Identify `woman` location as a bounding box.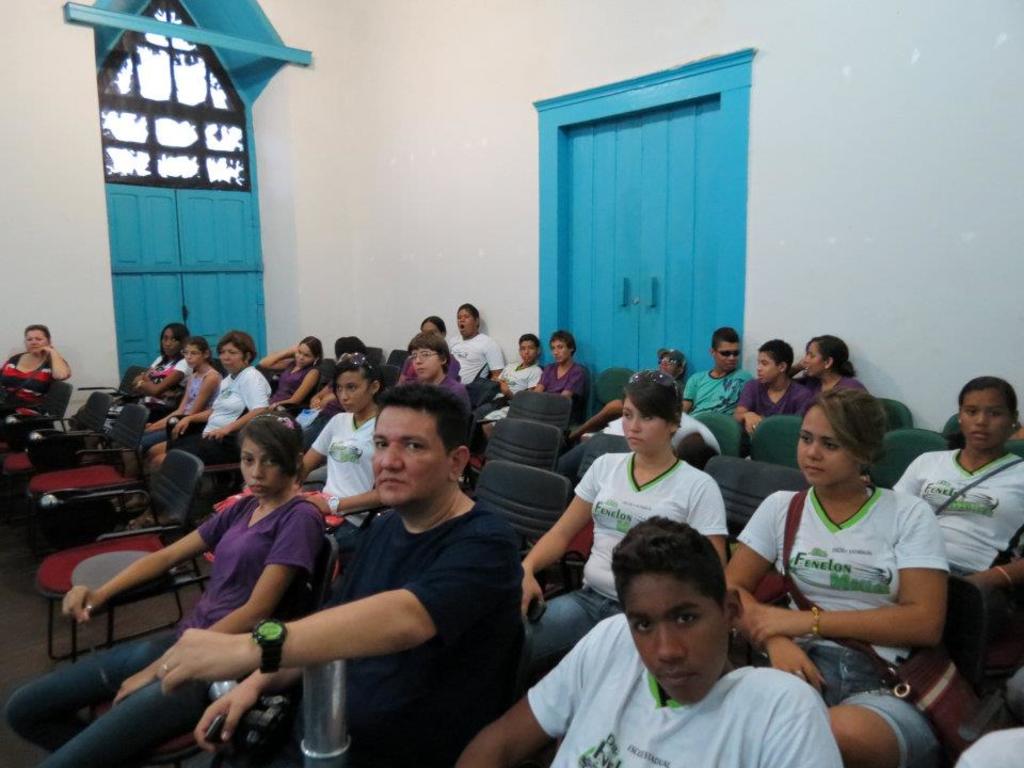
region(726, 387, 950, 767).
